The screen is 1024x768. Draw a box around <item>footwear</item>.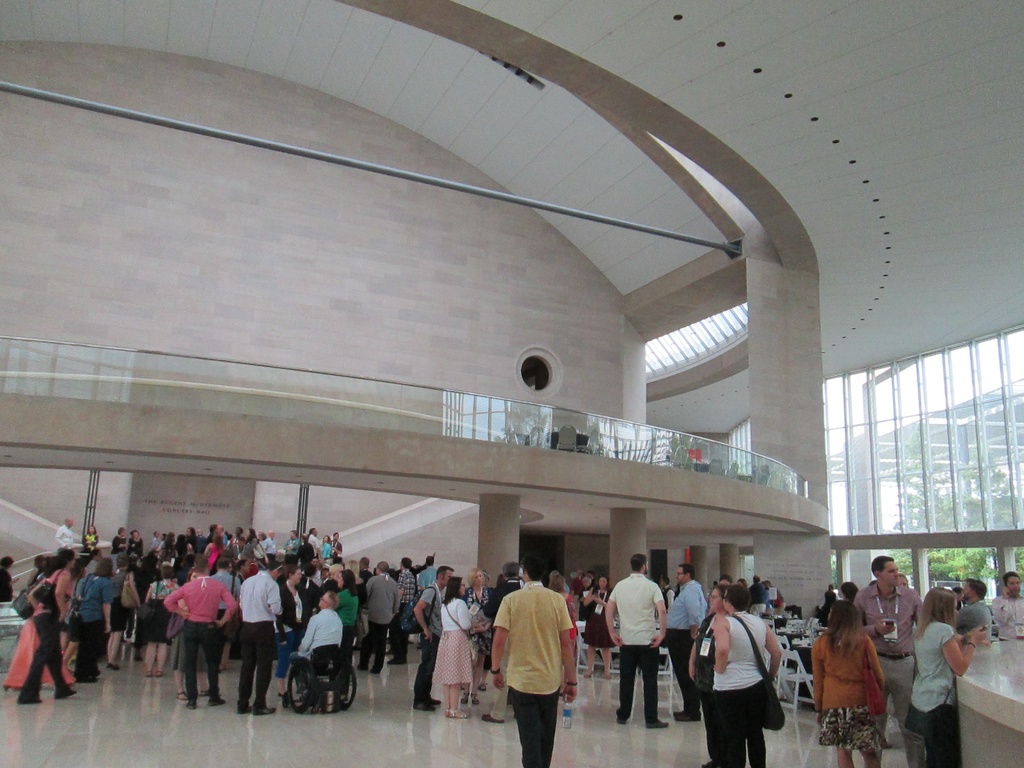
locate(483, 713, 504, 722).
